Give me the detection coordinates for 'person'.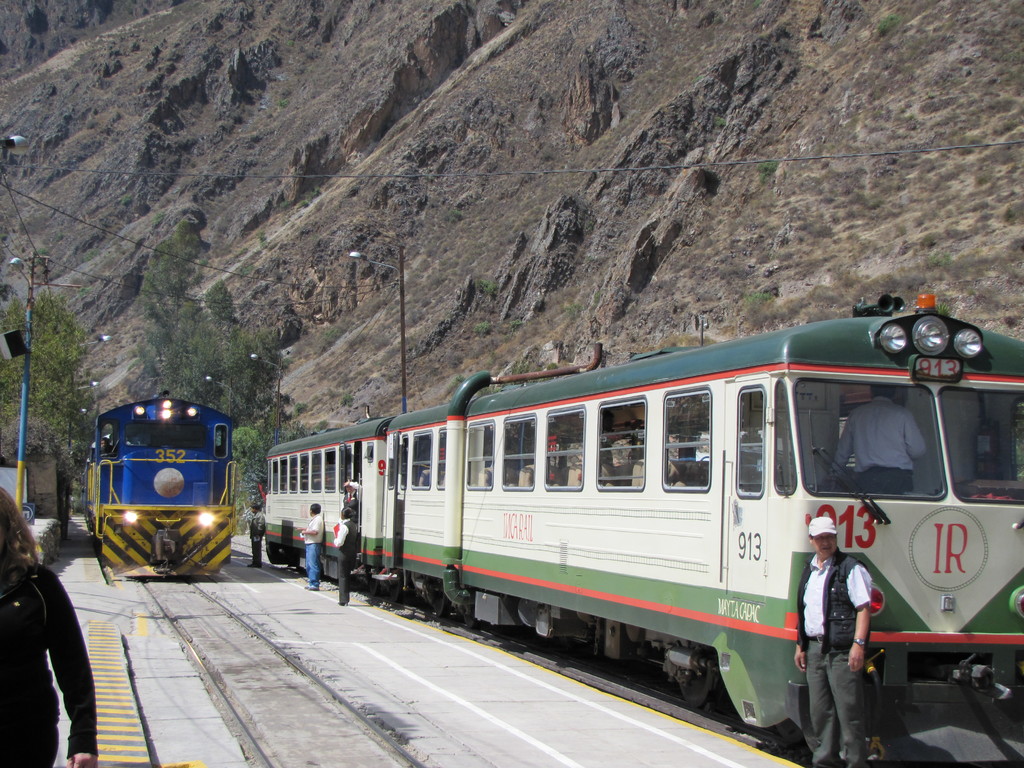
Rect(335, 509, 360, 609).
